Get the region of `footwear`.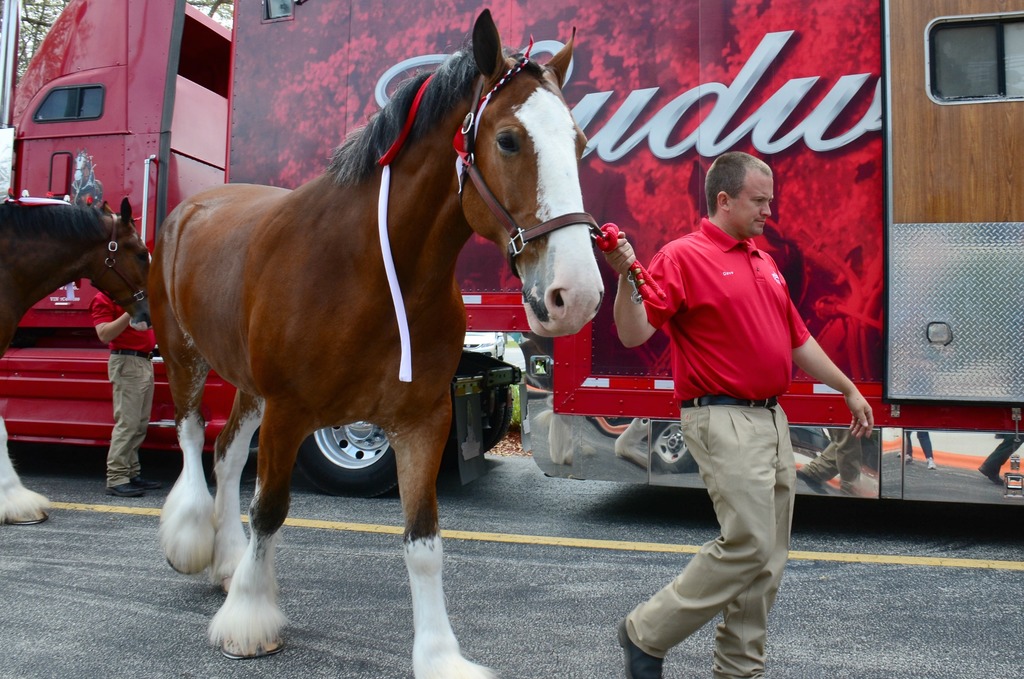
(108,475,150,496).
